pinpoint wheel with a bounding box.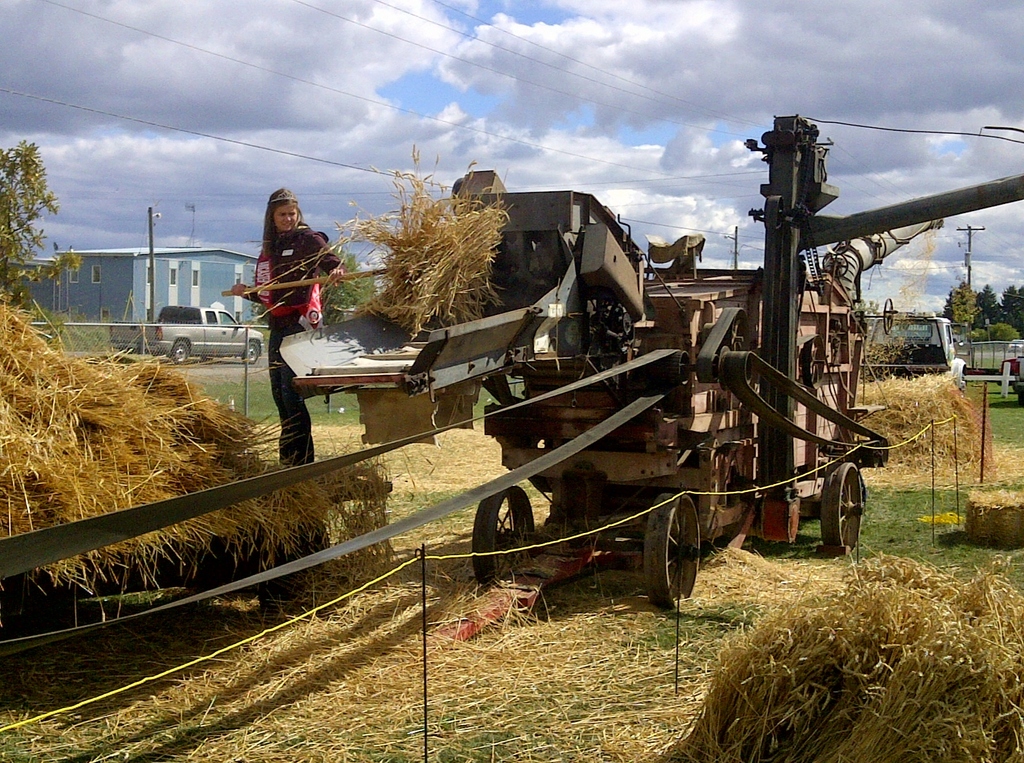
664/496/718/614.
